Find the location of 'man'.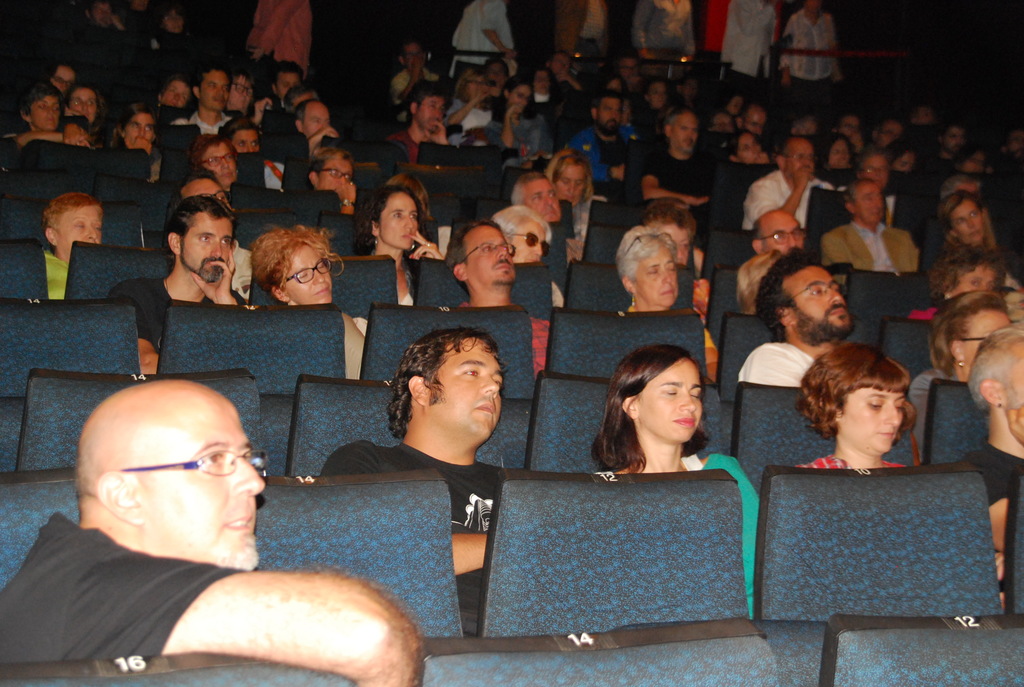
Location: <region>248, 89, 319, 113</region>.
